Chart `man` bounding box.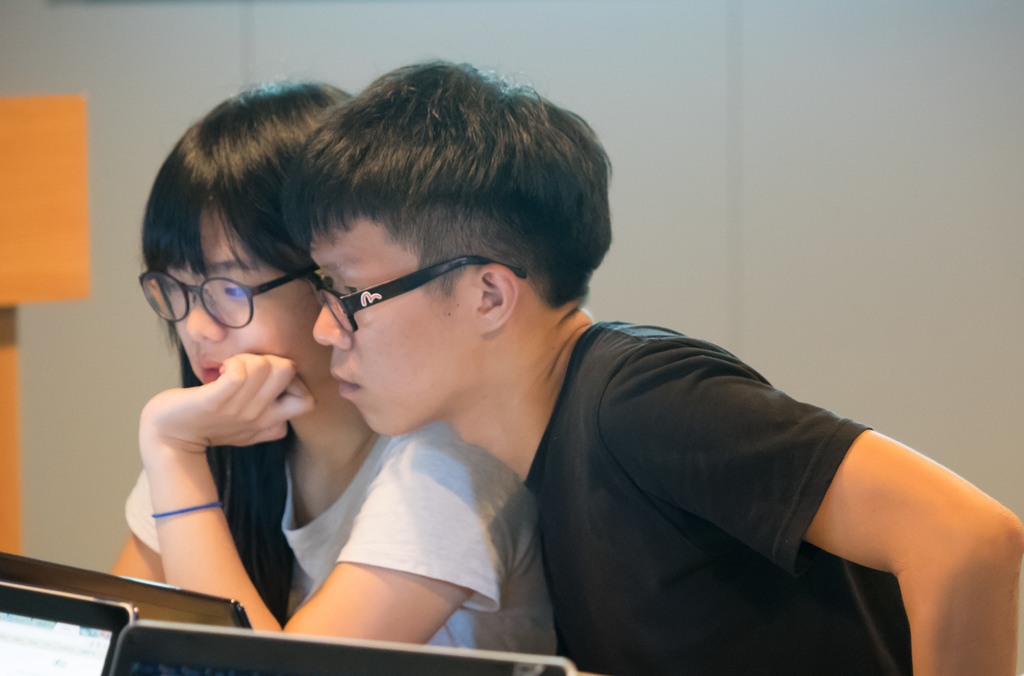
Charted: x1=314 y1=66 x2=1023 y2=675.
